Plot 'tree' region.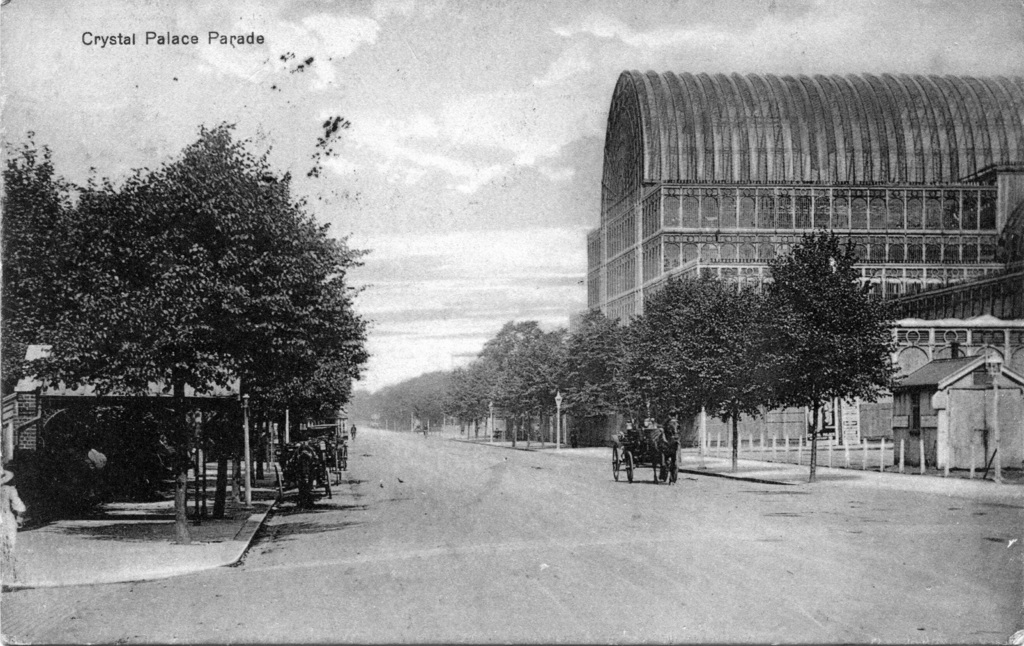
Plotted at {"left": 726, "top": 229, "right": 900, "bottom": 476}.
